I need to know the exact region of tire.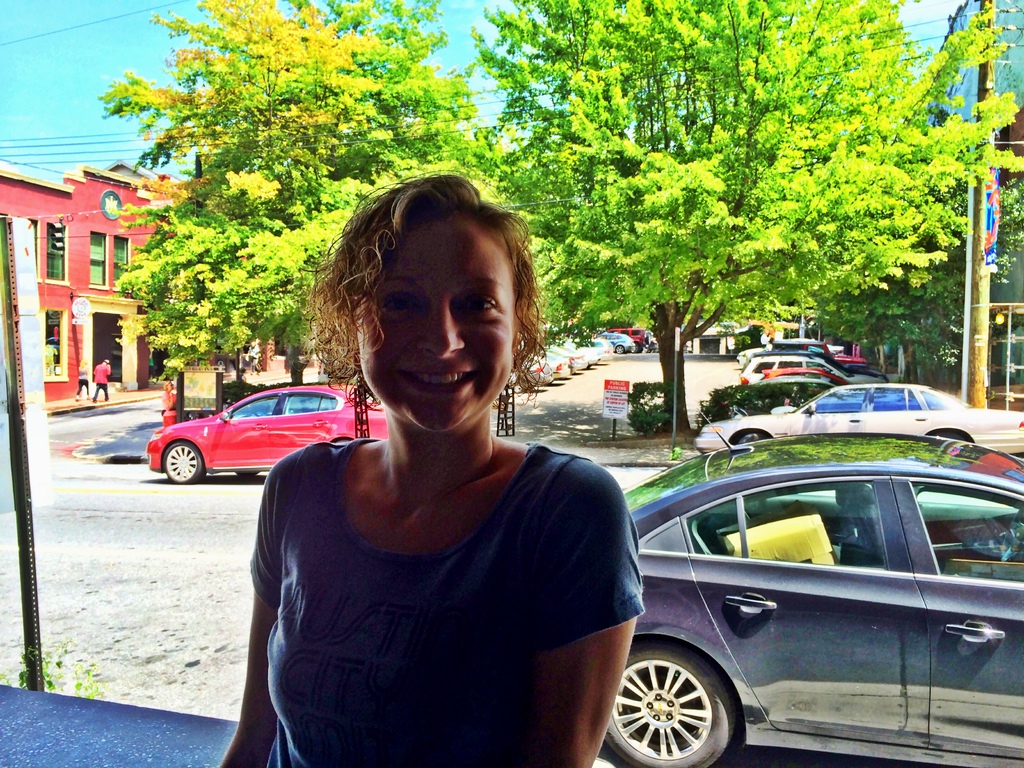
Region: 161:442:205:486.
